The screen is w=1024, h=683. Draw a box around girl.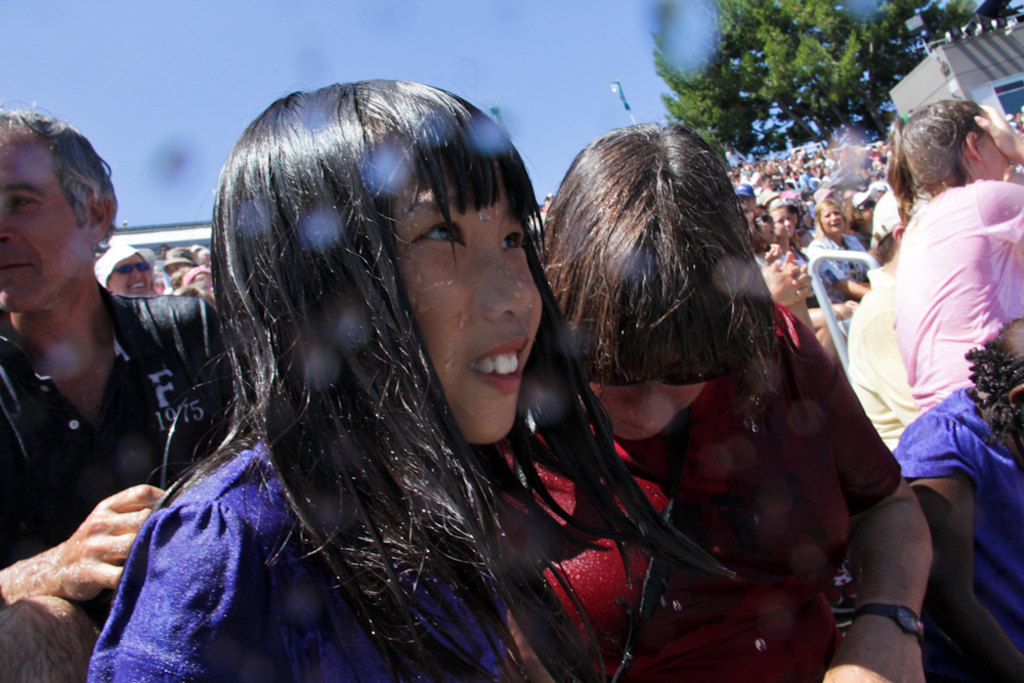
Rect(768, 199, 809, 268).
